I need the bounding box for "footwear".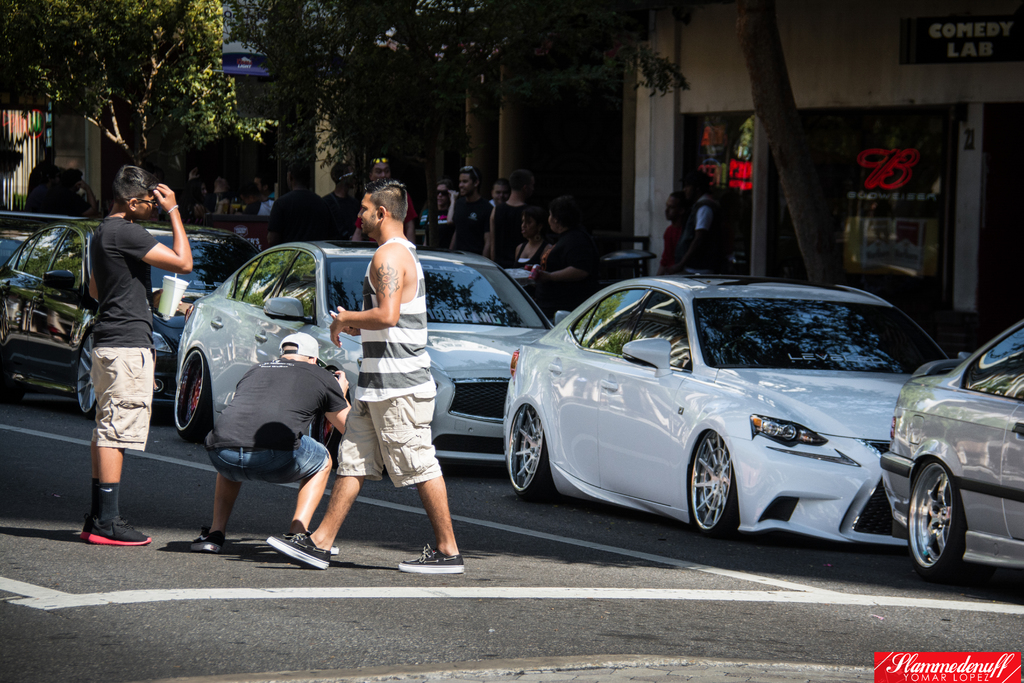
Here it is: [x1=78, y1=517, x2=99, y2=539].
